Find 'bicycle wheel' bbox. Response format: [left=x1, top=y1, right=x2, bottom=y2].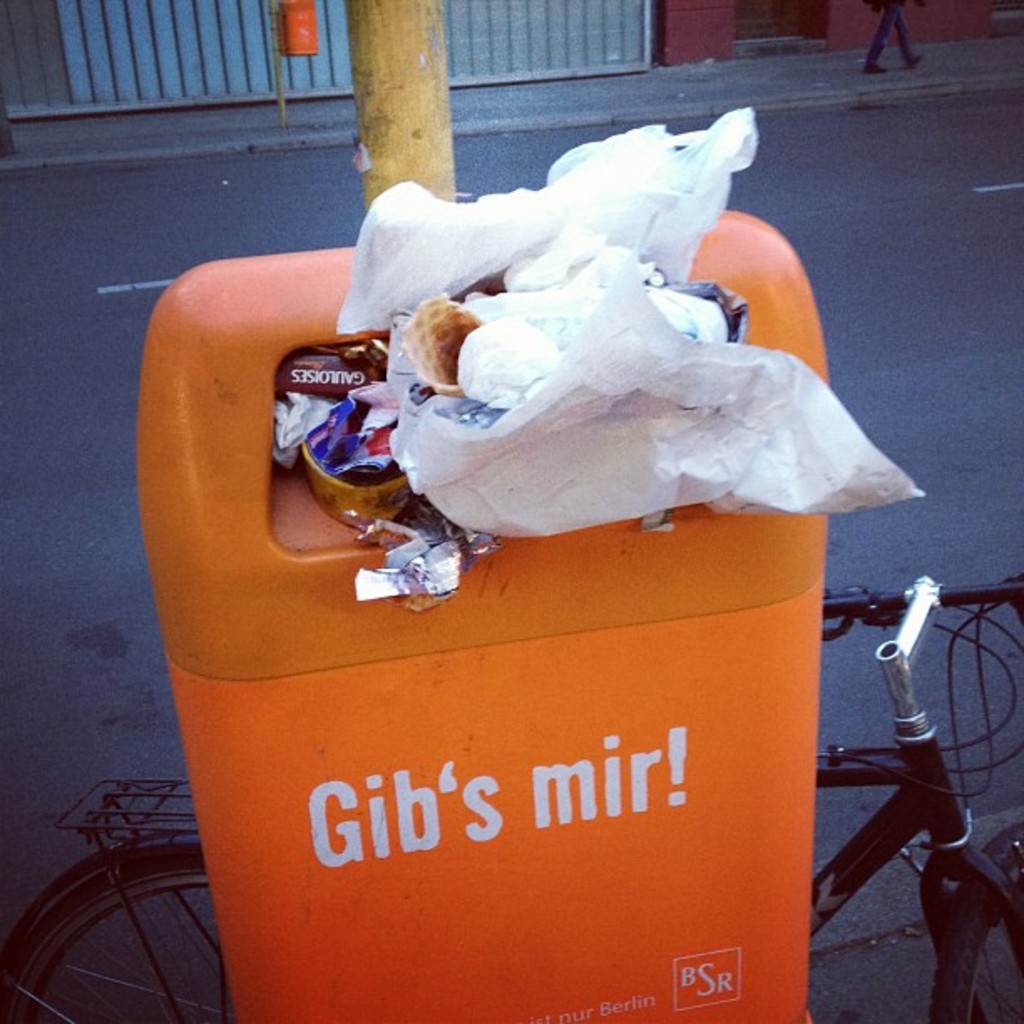
[left=13, top=832, right=212, bottom=1023].
